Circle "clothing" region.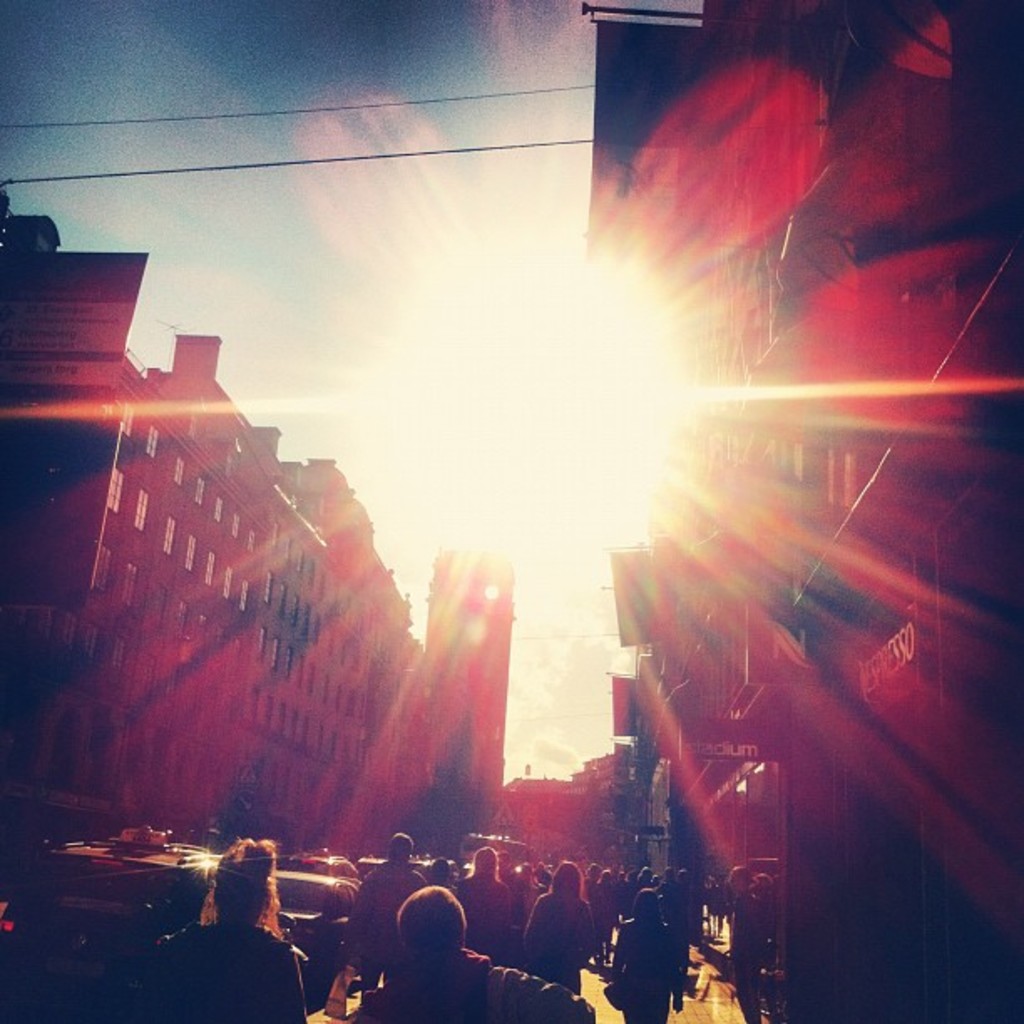
Region: [x1=400, y1=964, x2=587, y2=1017].
